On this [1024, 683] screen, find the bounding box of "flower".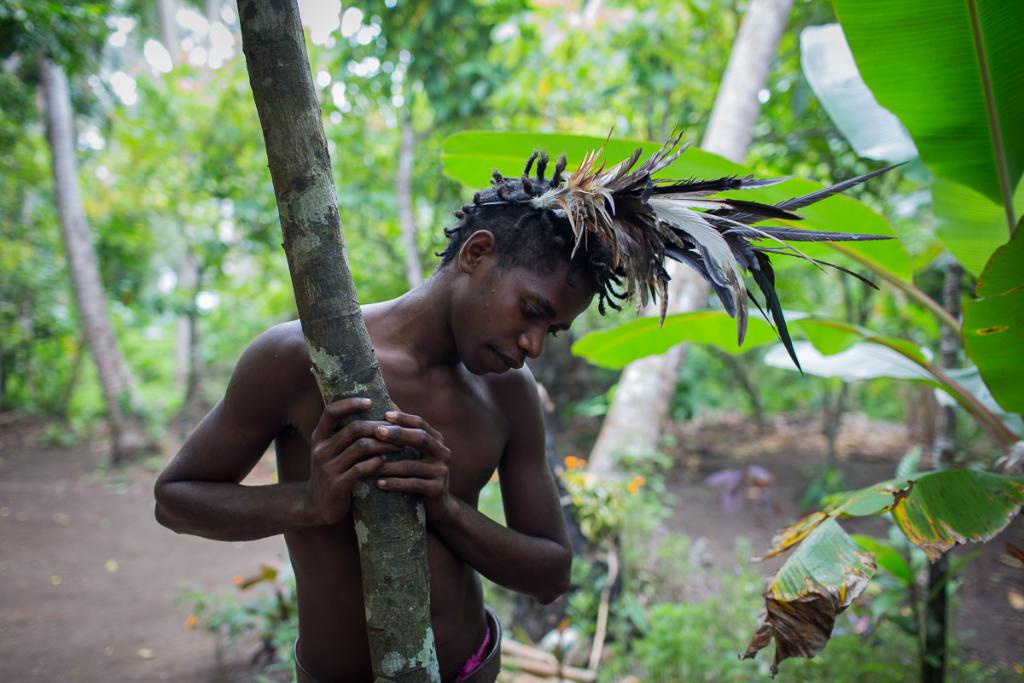
Bounding box: [x1=231, y1=569, x2=247, y2=587].
